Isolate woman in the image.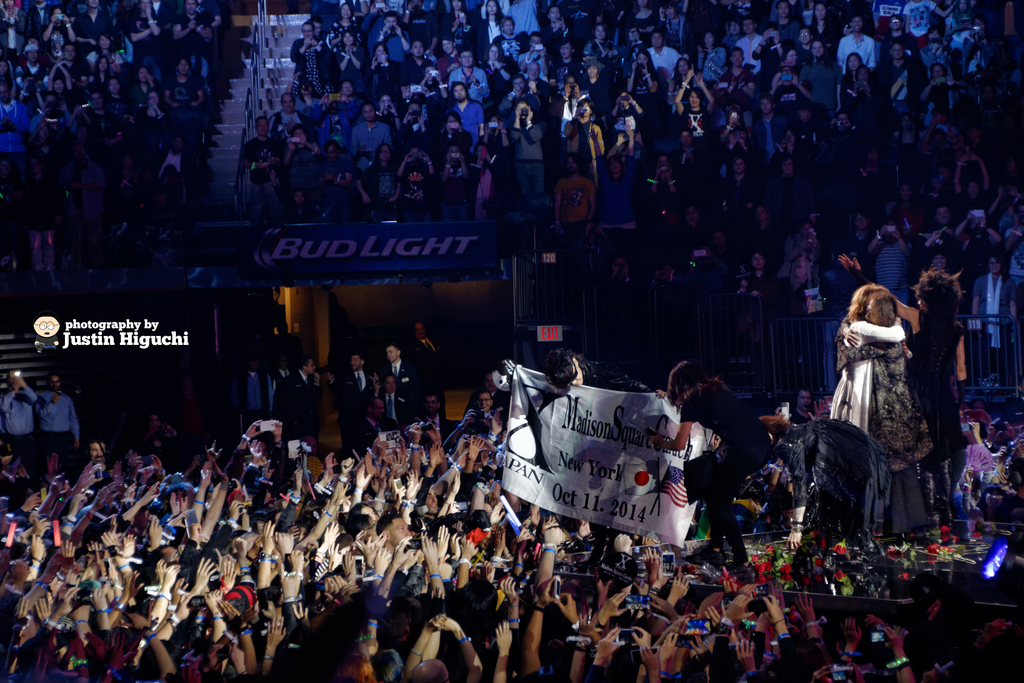
Isolated region: box(606, 92, 644, 147).
